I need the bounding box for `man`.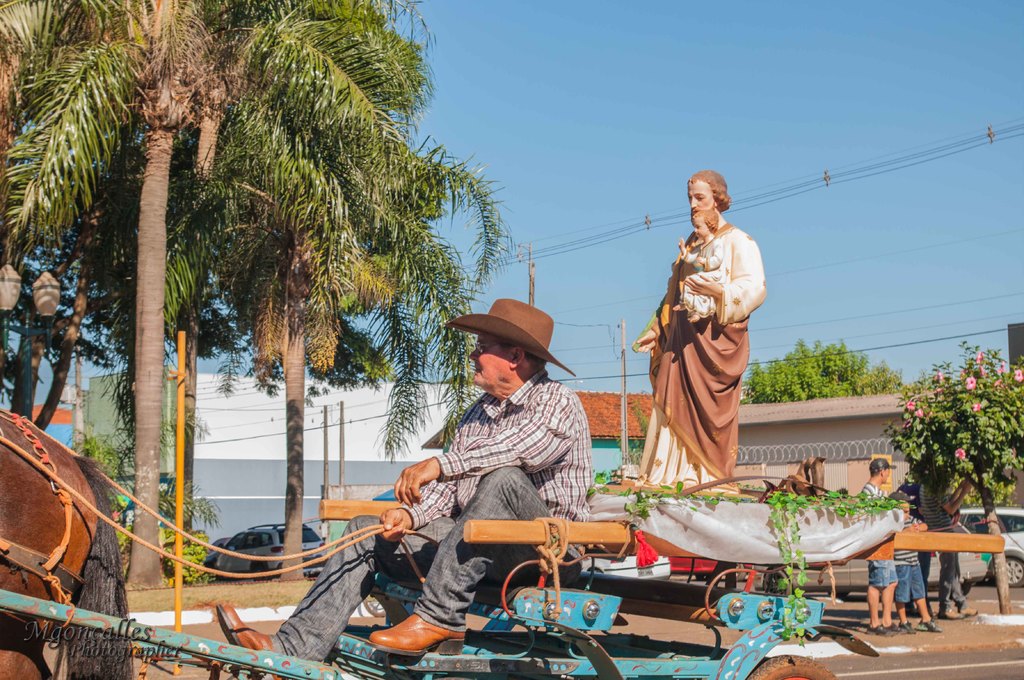
Here it is: [644,162,787,515].
